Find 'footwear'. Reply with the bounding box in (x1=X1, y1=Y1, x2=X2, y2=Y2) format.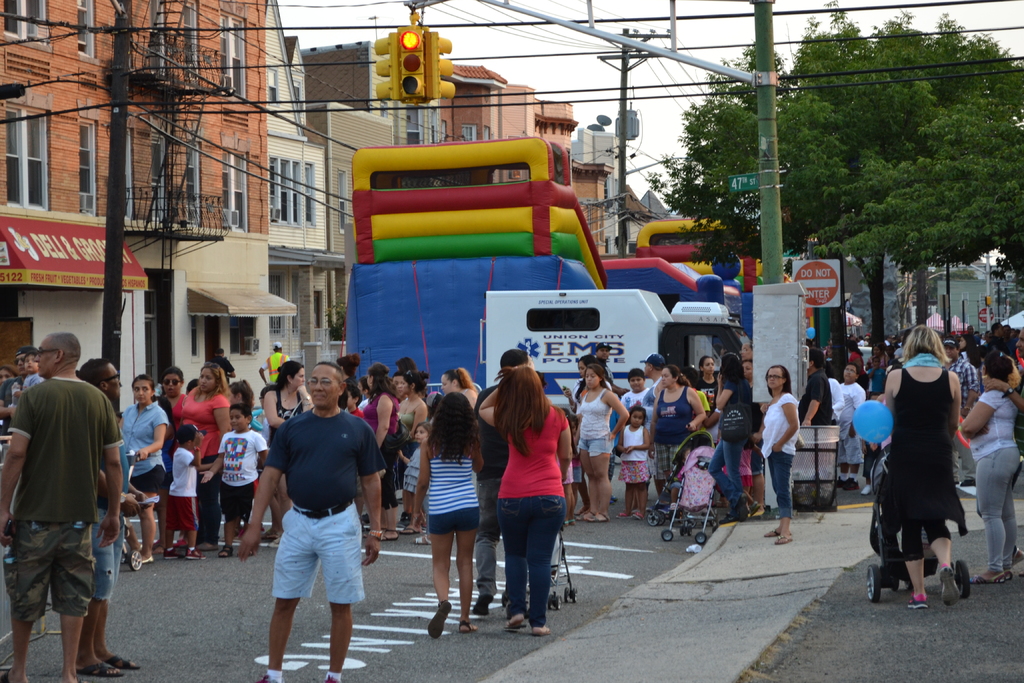
(x1=576, y1=512, x2=585, y2=520).
